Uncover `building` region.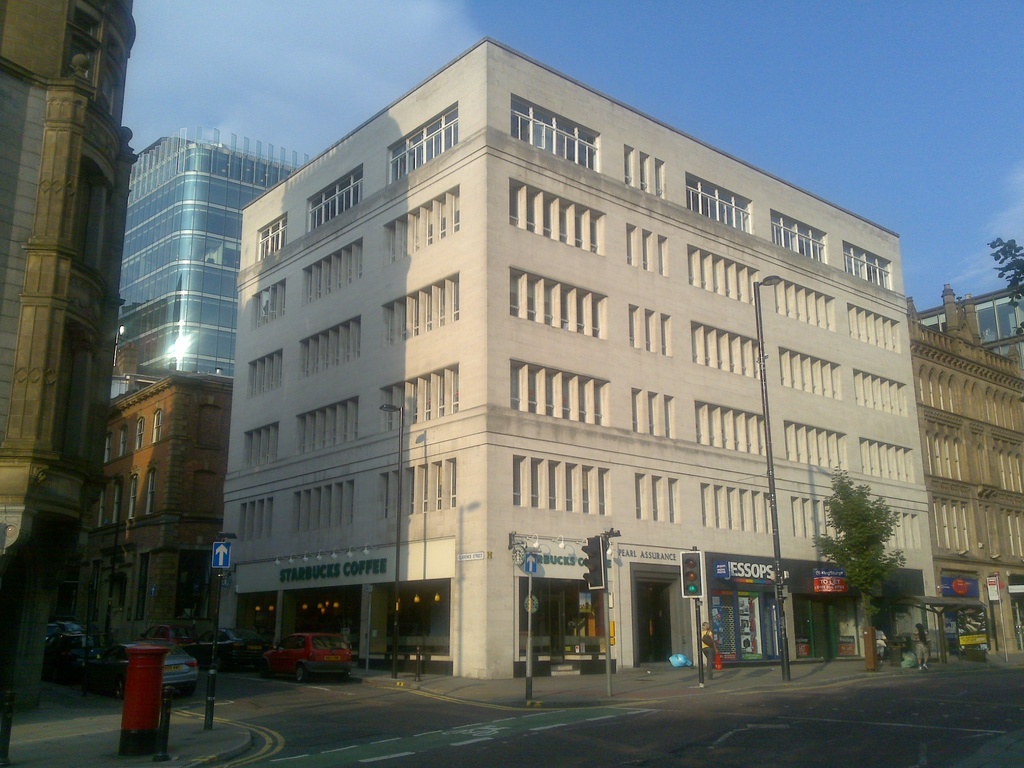
Uncovered: Rect(919, 284, 1023, 356).
